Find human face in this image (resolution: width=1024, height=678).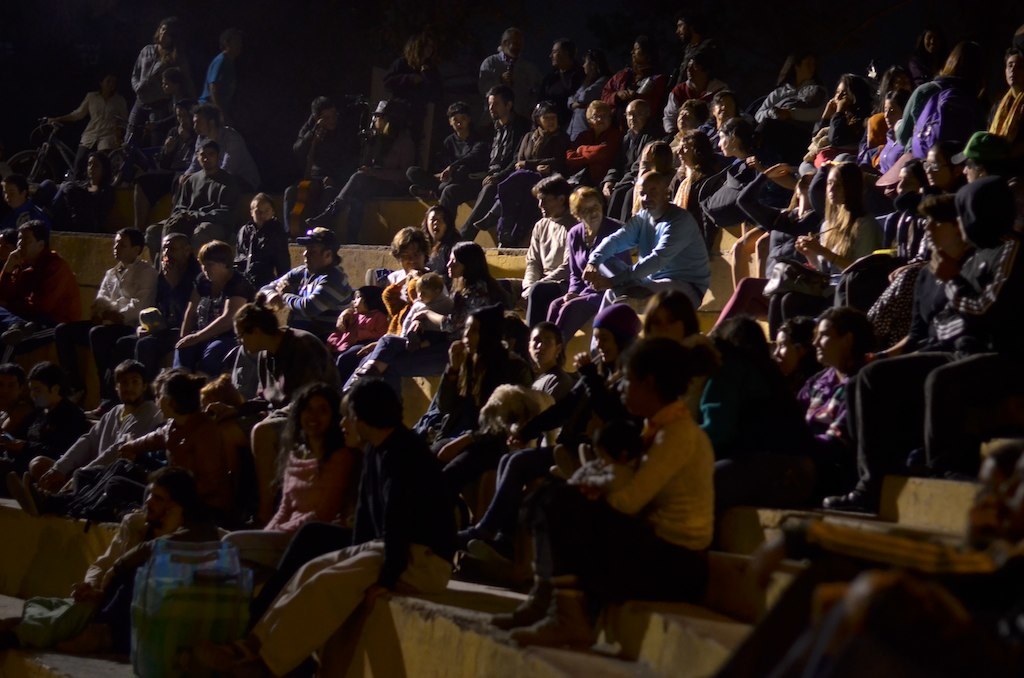
151,478,163,521.
